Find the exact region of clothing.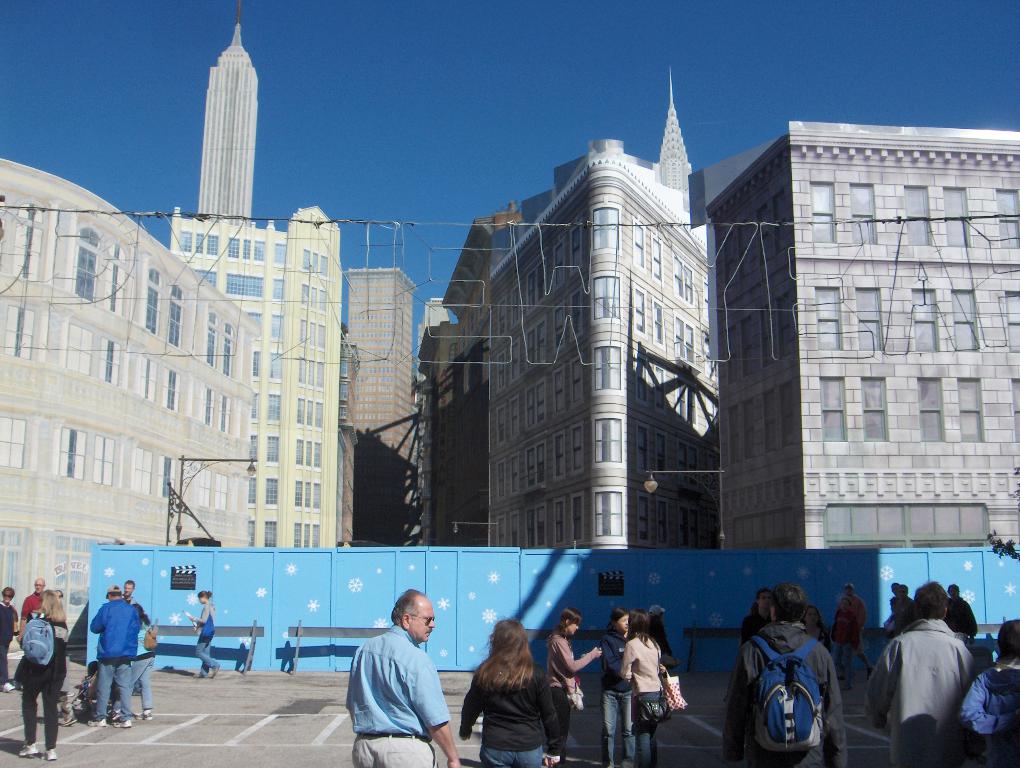
Exact region: 962:661:1019:766.
